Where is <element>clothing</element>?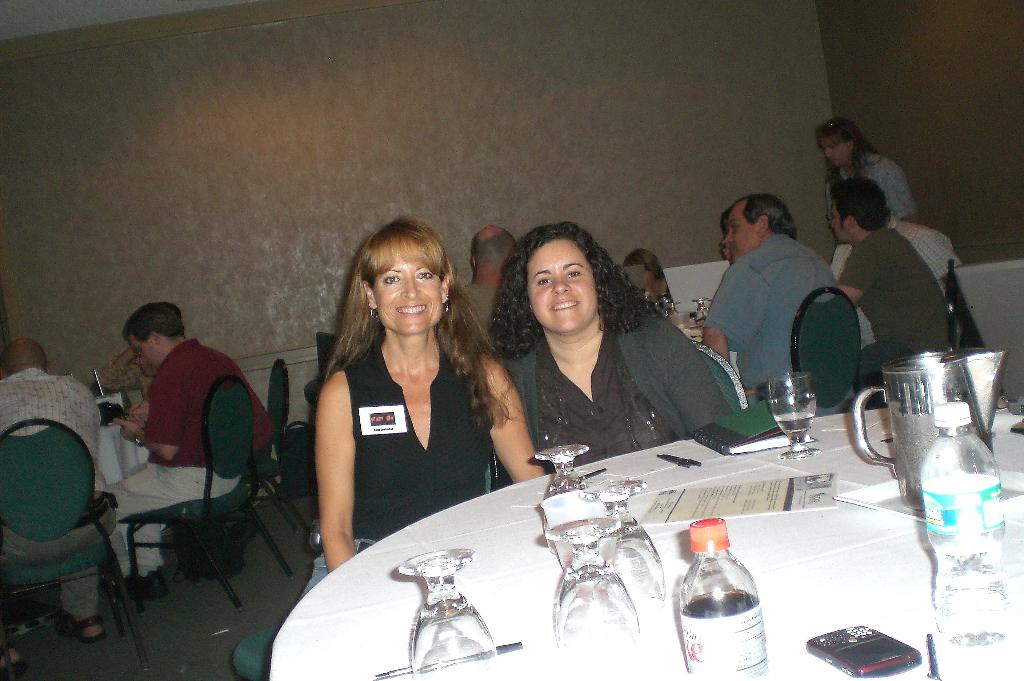
{"x1": 107, "y1": 357, "x2": 155, "y2": 426}.
